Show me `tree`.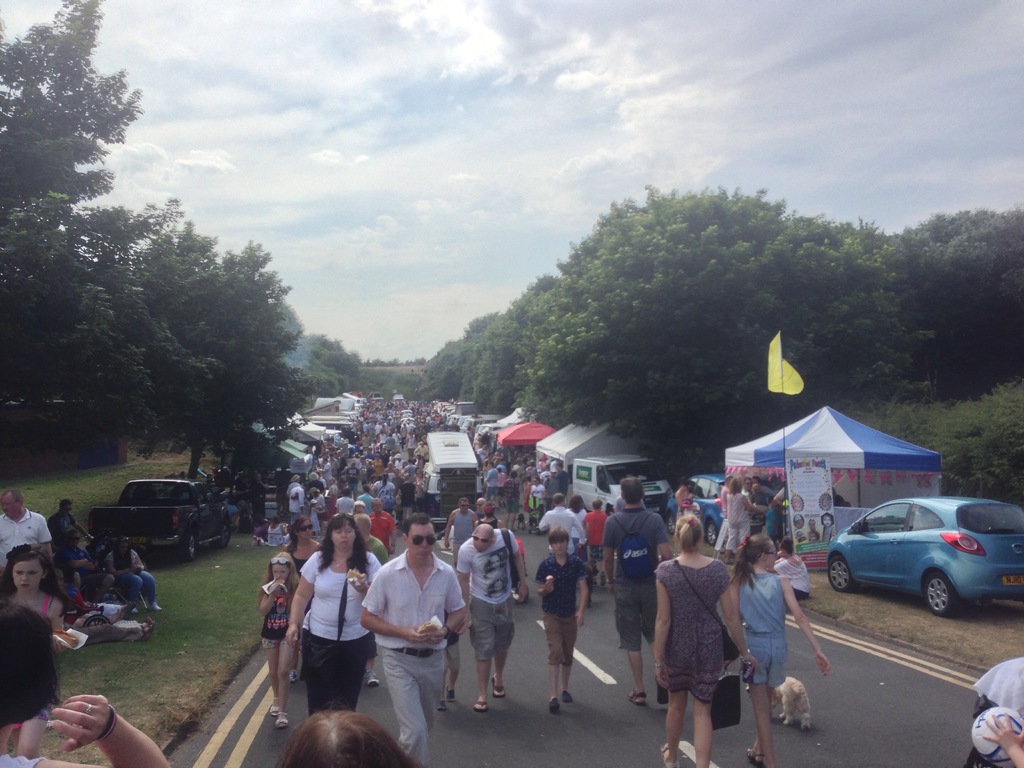
`tree` is here: bbox=[888, 203, 1023, 404].
